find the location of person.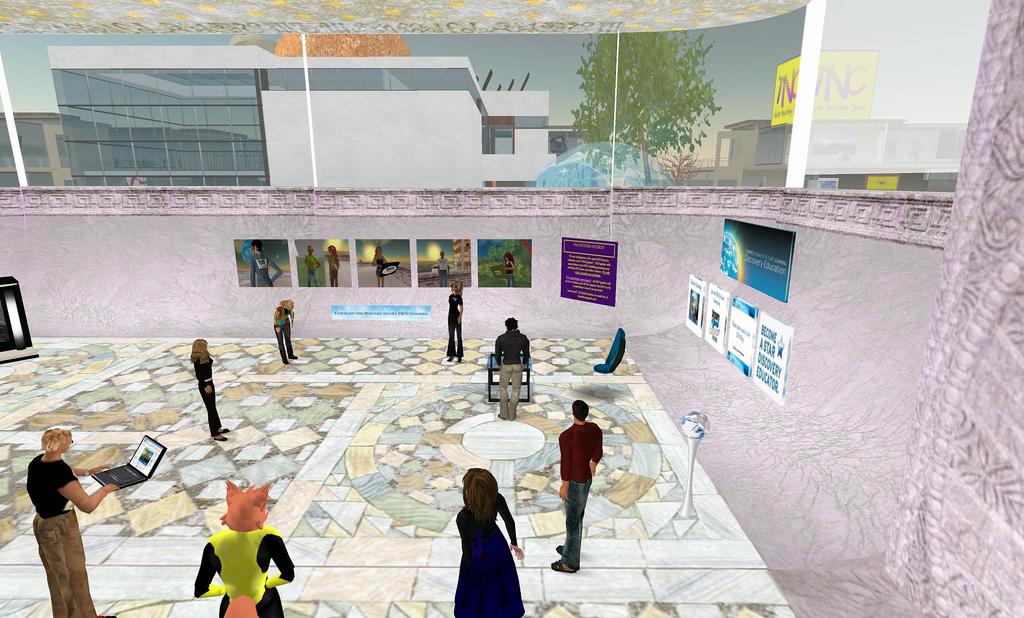
Location: l=301, t=243, r=317, b=288.
